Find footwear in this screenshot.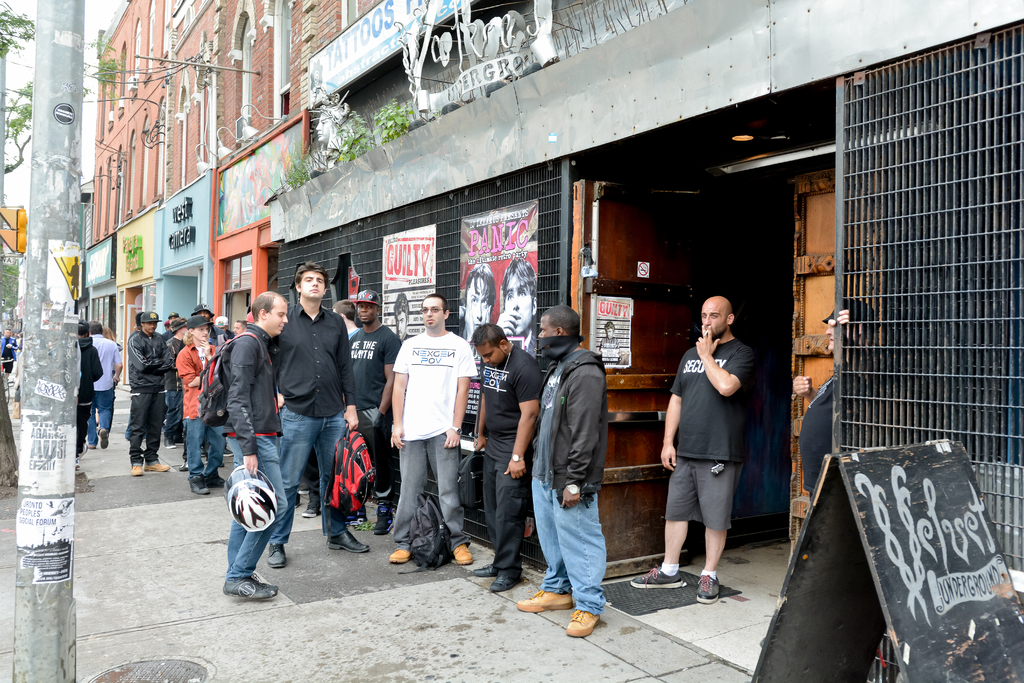
The bounding box for footwear is (x1=492, y1=575, x2=522, y2=590).
